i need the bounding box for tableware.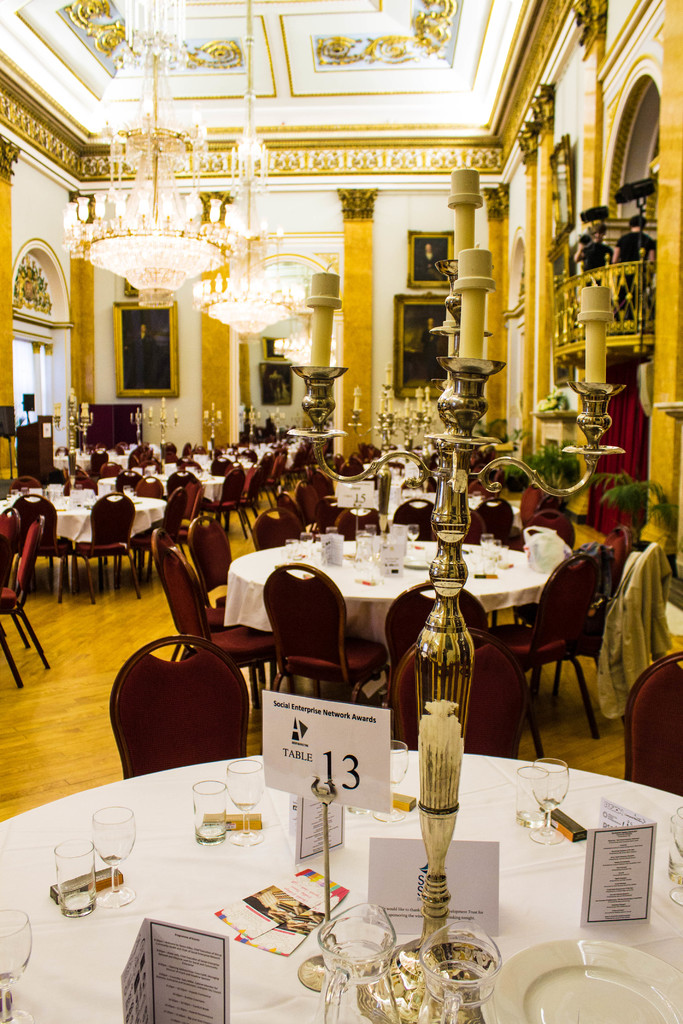
Here it is: 476:550:494:578.
